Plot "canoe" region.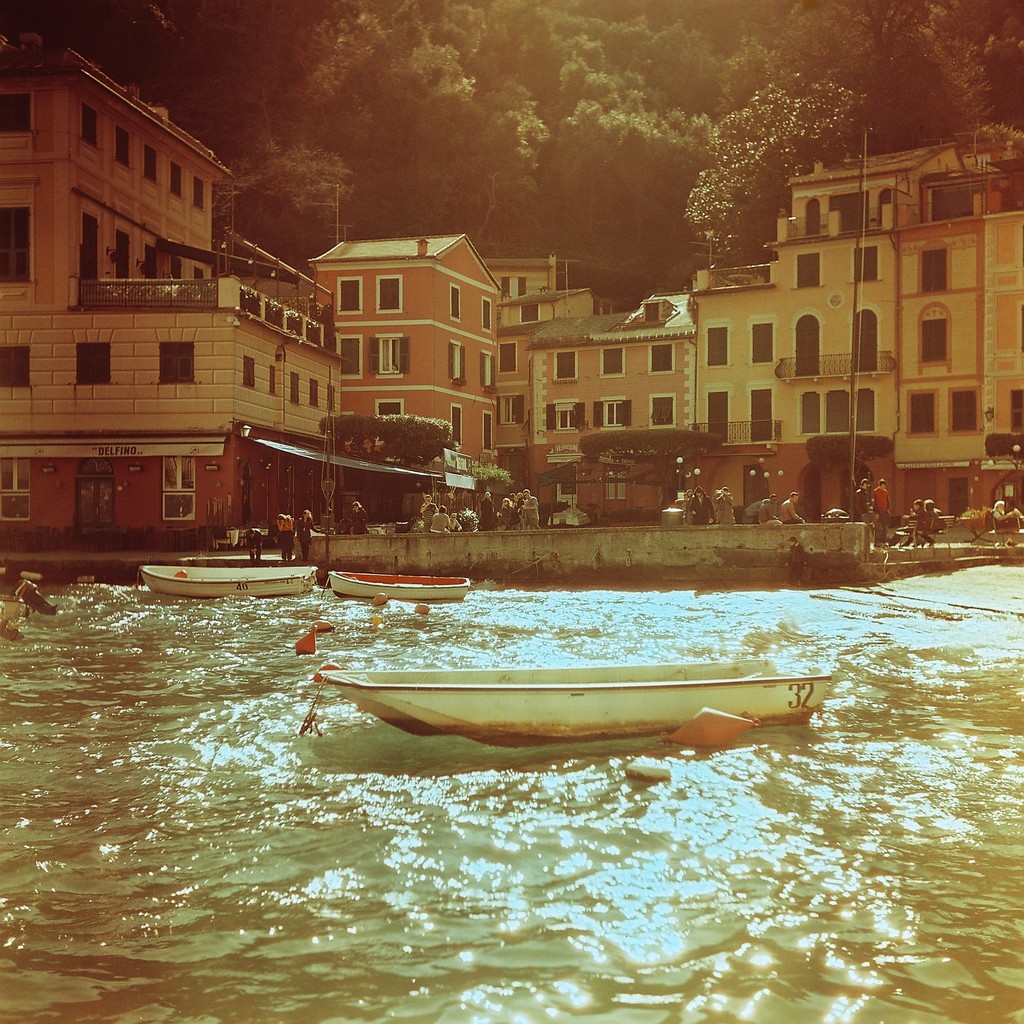
Plotted at BBox(137, 560, 321, 597).
